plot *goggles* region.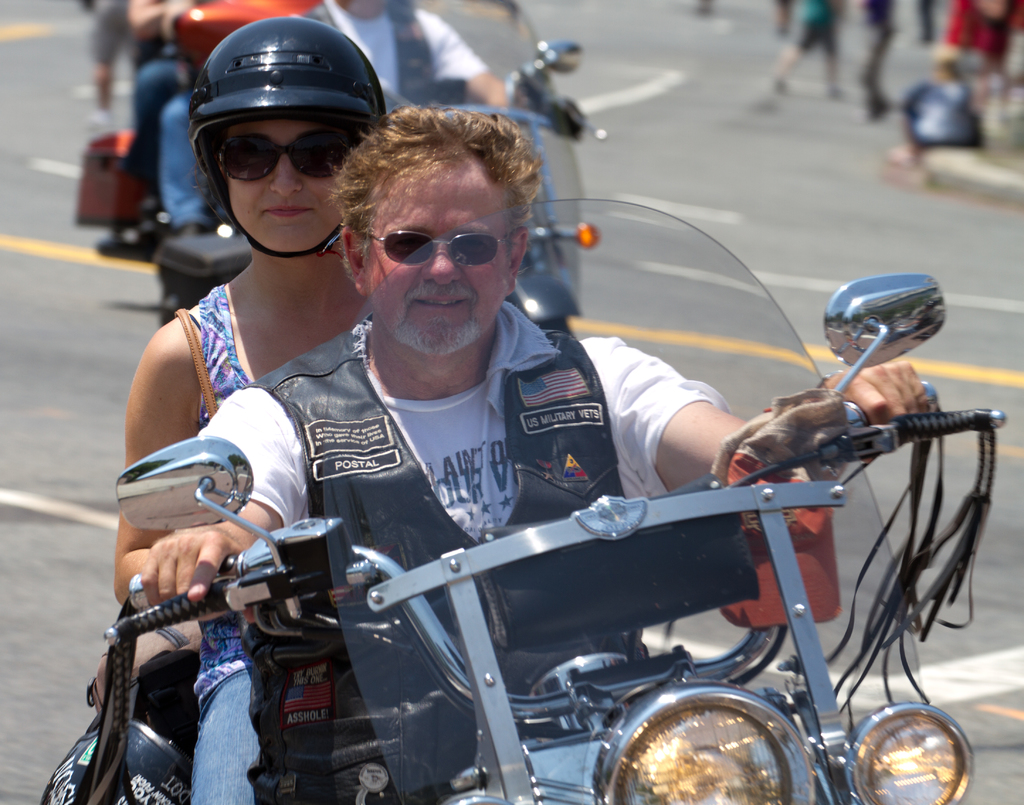
Plotted at 361 218 518 277.
